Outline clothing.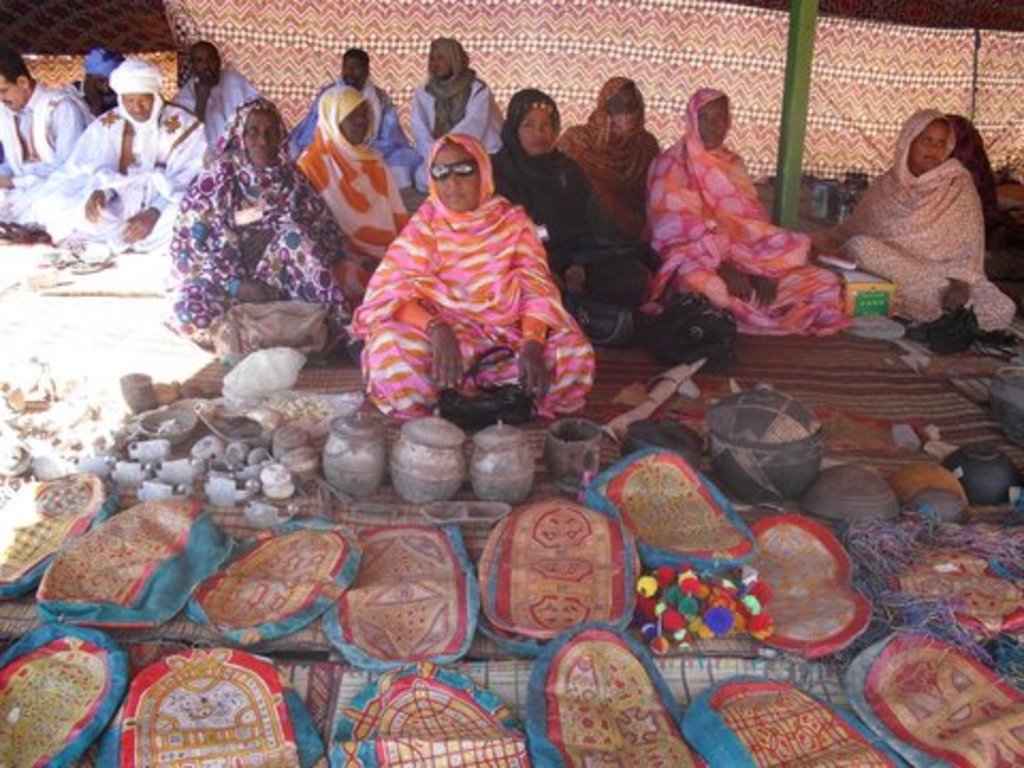
Outline: (175, 66, 245, 134).
